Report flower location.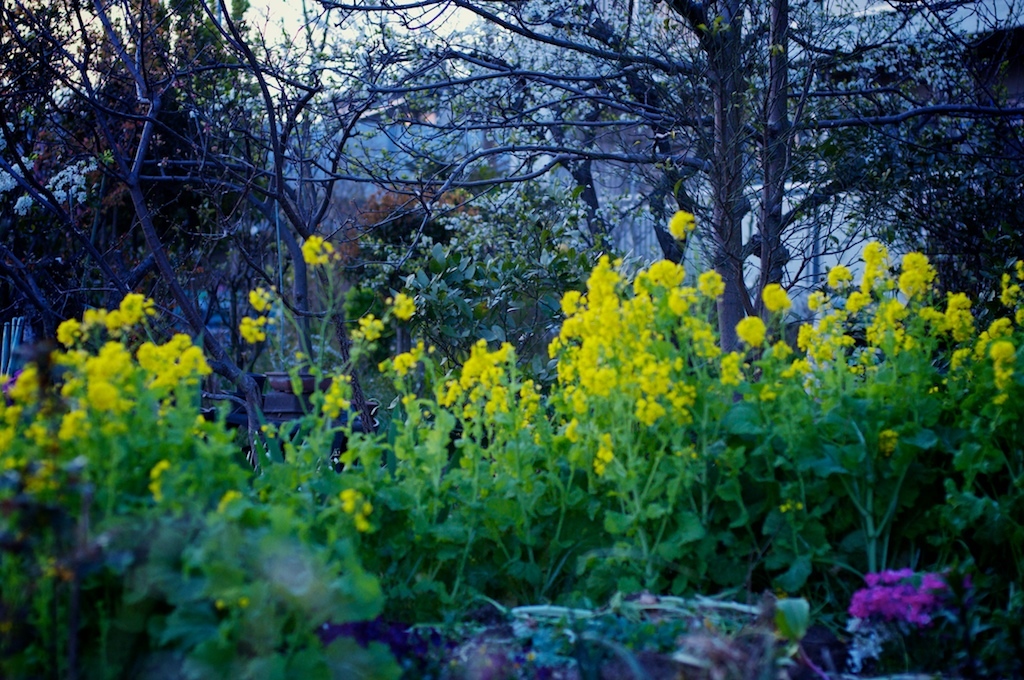
Report: l=146, t=458, r=168, b=506.
